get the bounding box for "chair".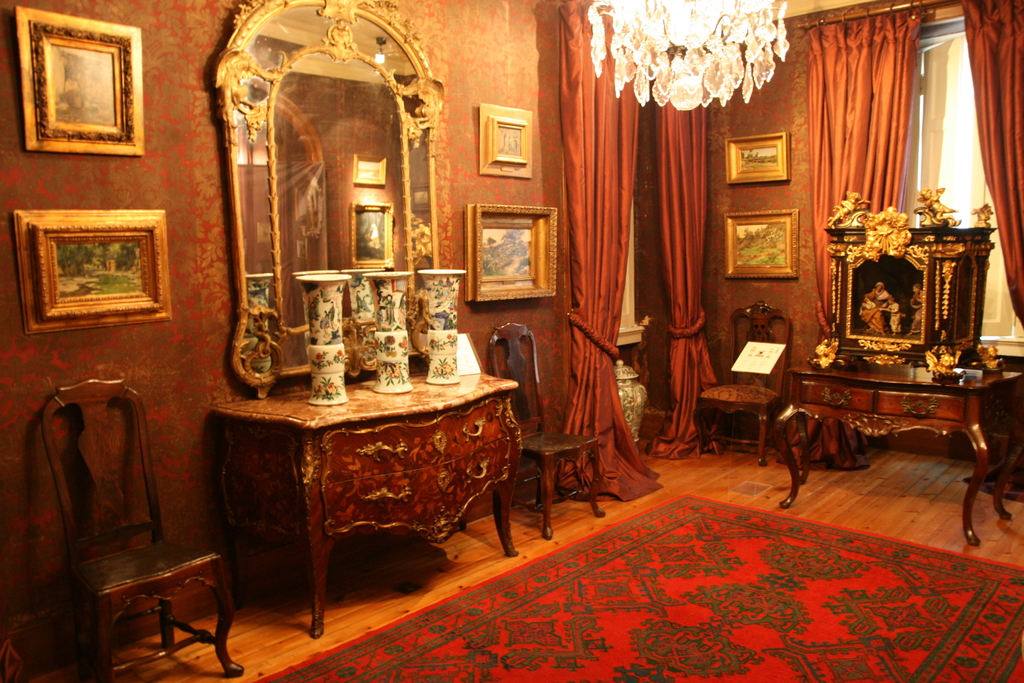
<region>695, 300, 792, 463</region>.
